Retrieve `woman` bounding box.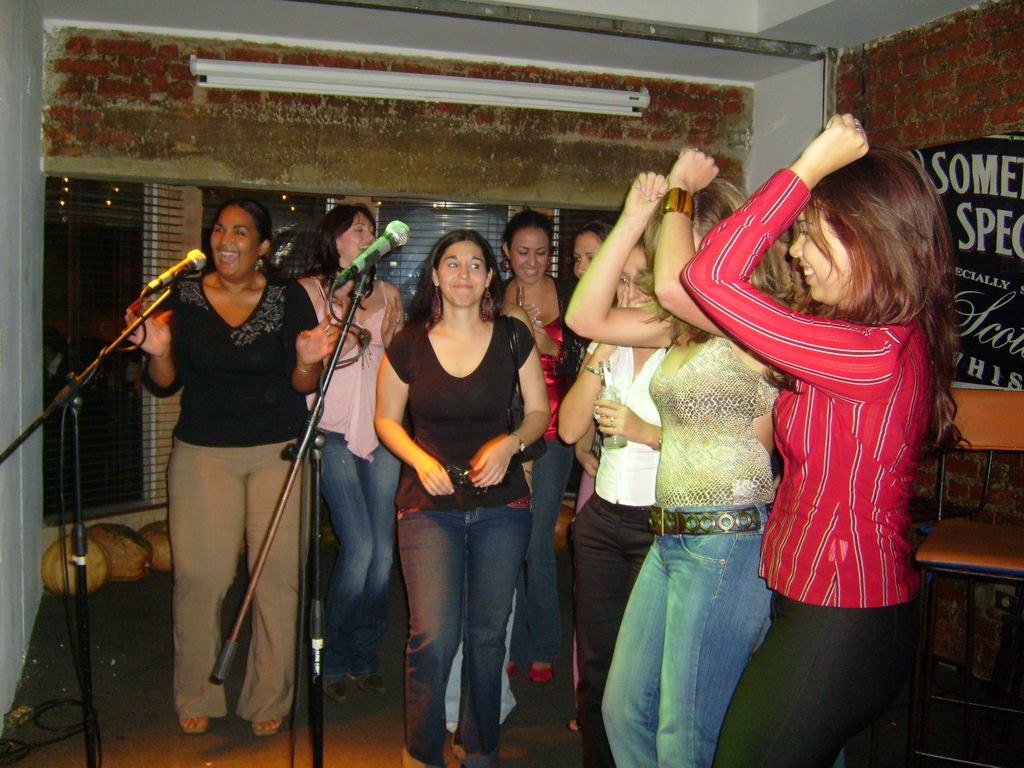
Bounding box: [556,217,616,382].
